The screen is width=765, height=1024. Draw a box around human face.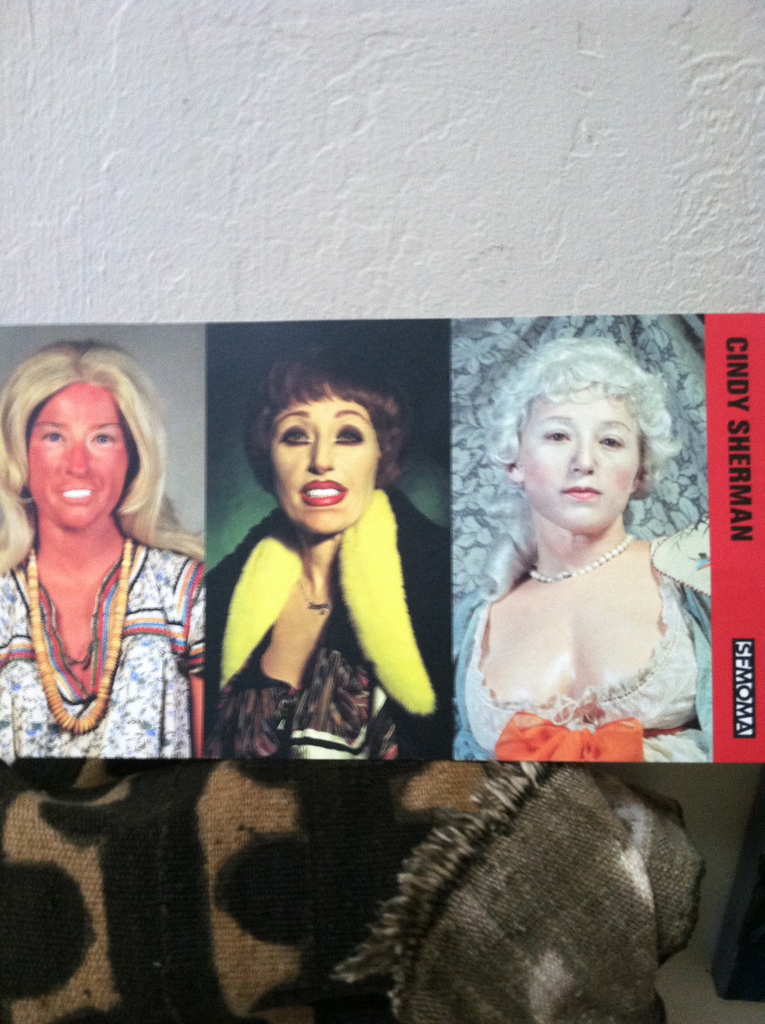
531, 381, 641, 522.
